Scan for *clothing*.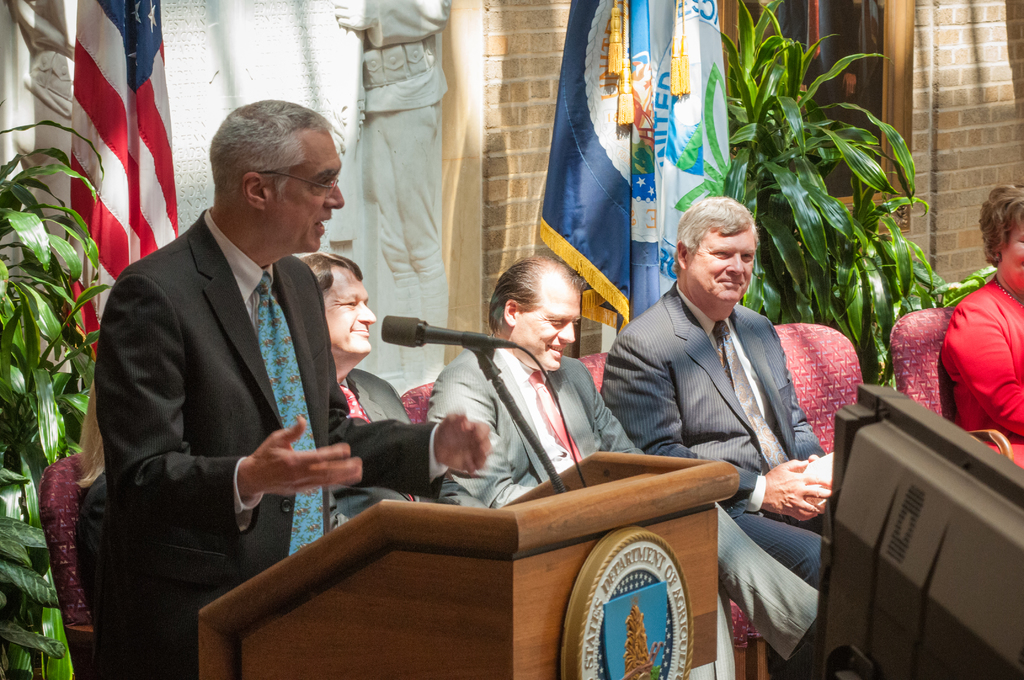
Scan result: 934 274 1023 465.
